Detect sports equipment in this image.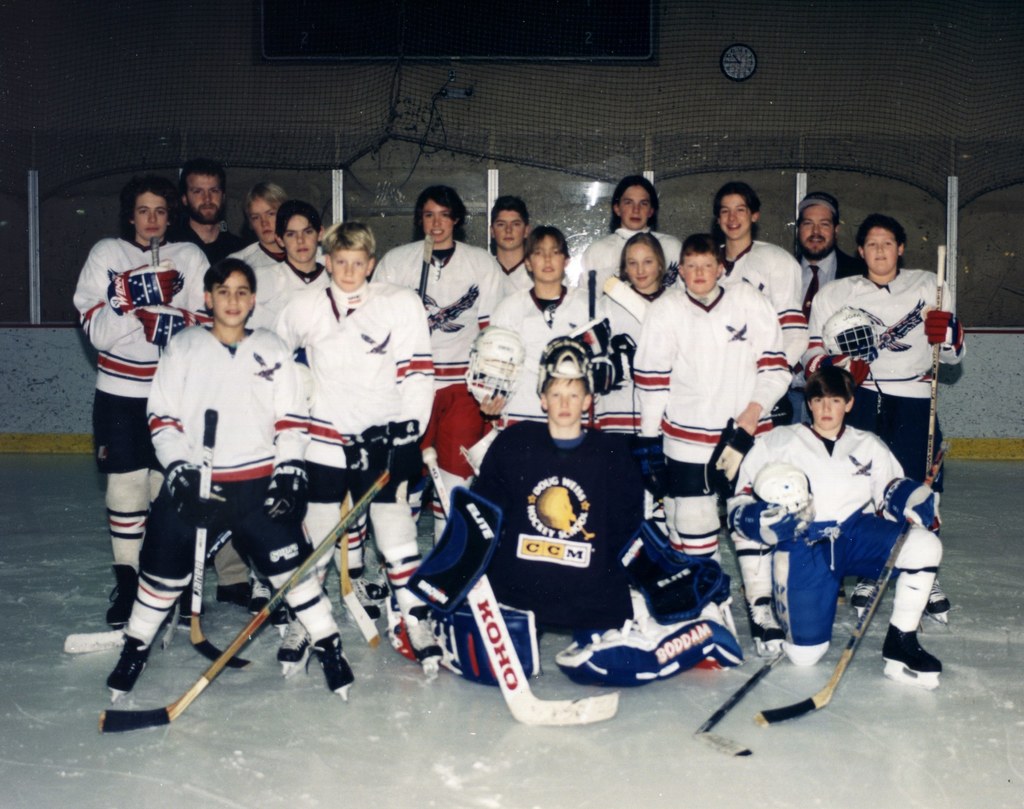
Detection: bbox=[551, 602, 743, 688].
